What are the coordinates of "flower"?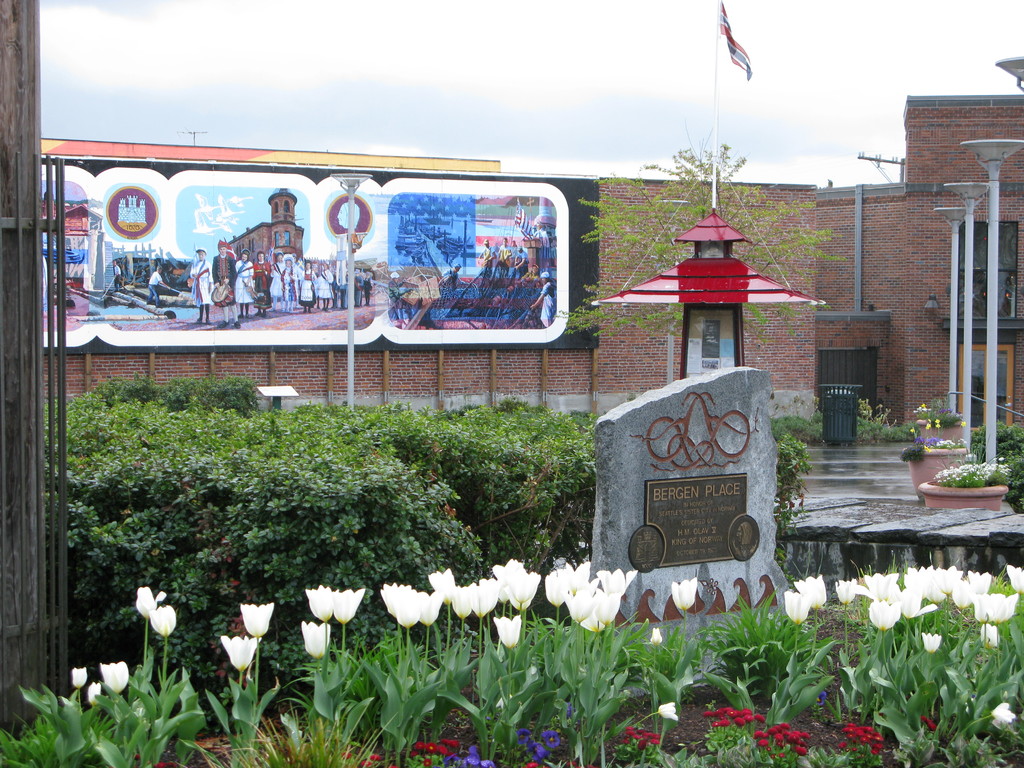
region(88, 682, 102, 705).
